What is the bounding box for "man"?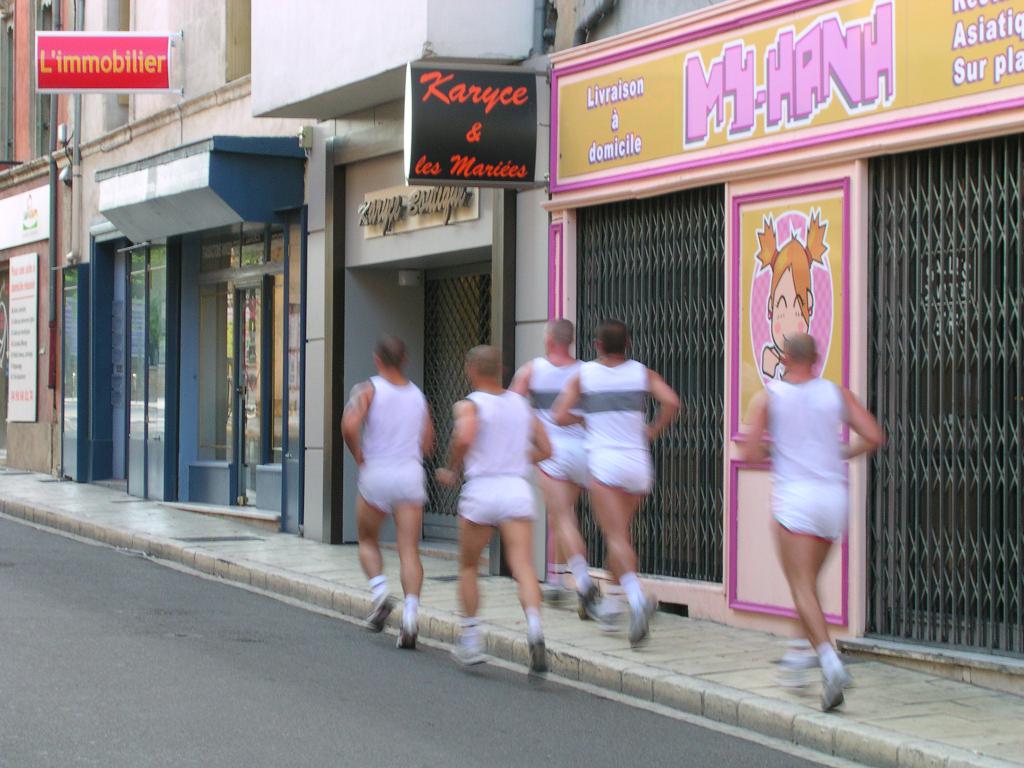
Rect(548, 310, 681, 623).
